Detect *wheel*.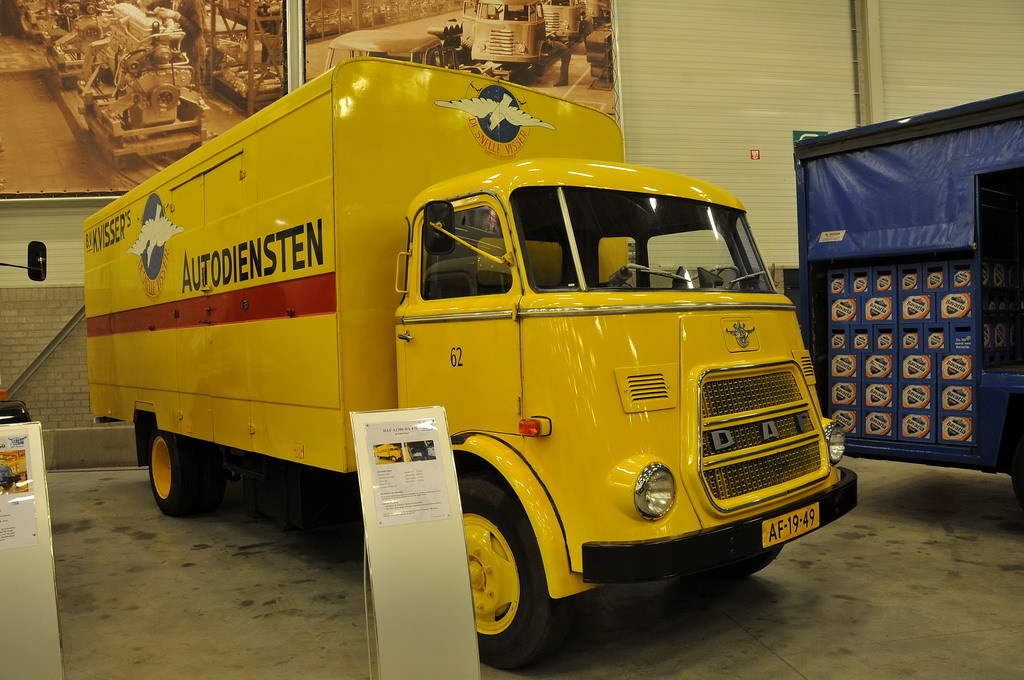
Detected at rect(684, 543, 784, 582).
